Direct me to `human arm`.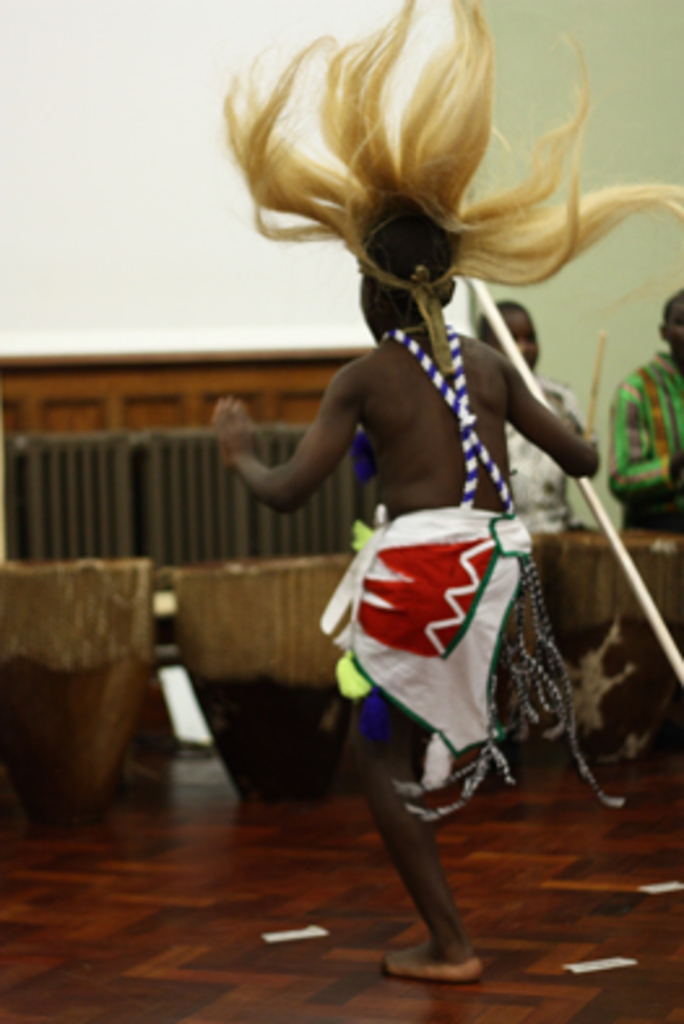
Direction: 211/369/359/515.
